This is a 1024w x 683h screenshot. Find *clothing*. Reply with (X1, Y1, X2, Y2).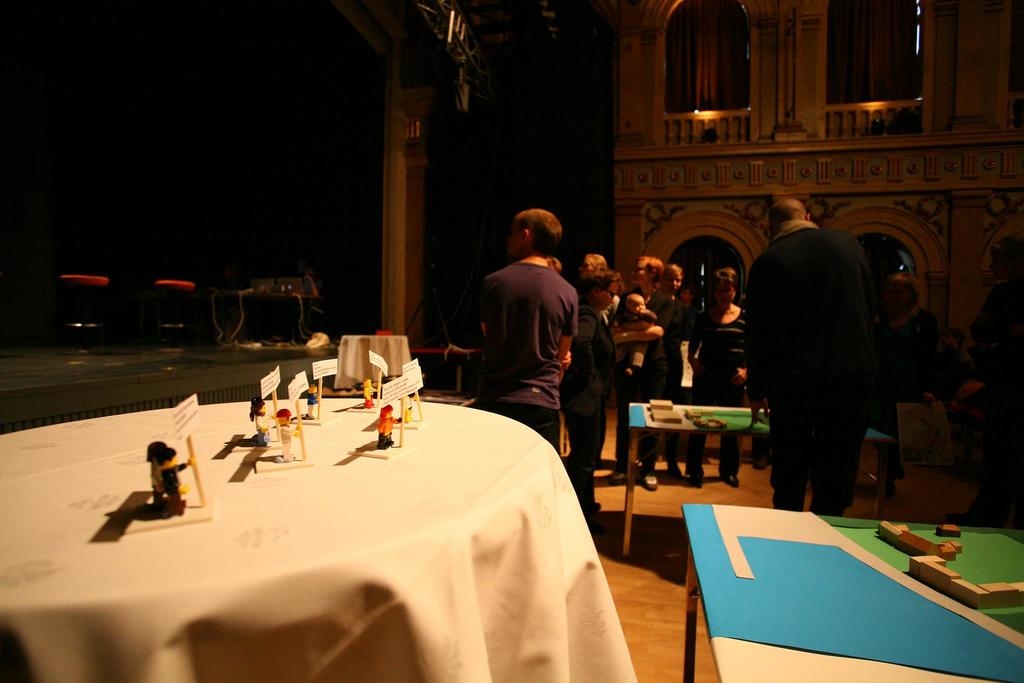
(477, 261, 576, 429).
